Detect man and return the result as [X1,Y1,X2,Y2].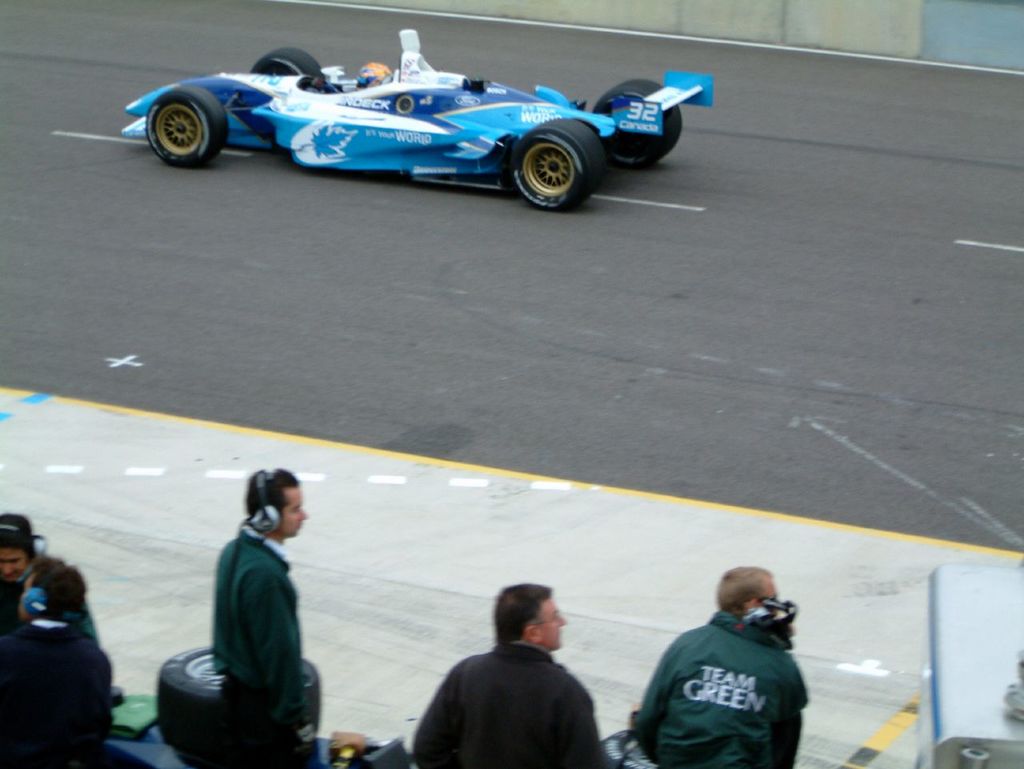
[211,464,325,768].
